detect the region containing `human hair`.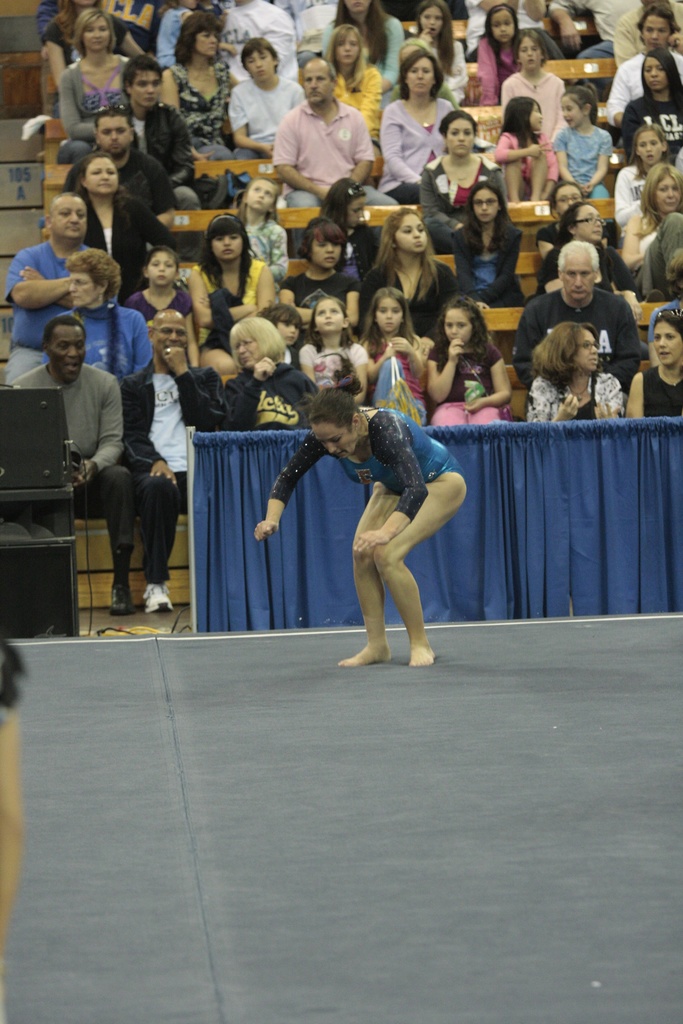
bbox=(530, 321, 595, 389).
